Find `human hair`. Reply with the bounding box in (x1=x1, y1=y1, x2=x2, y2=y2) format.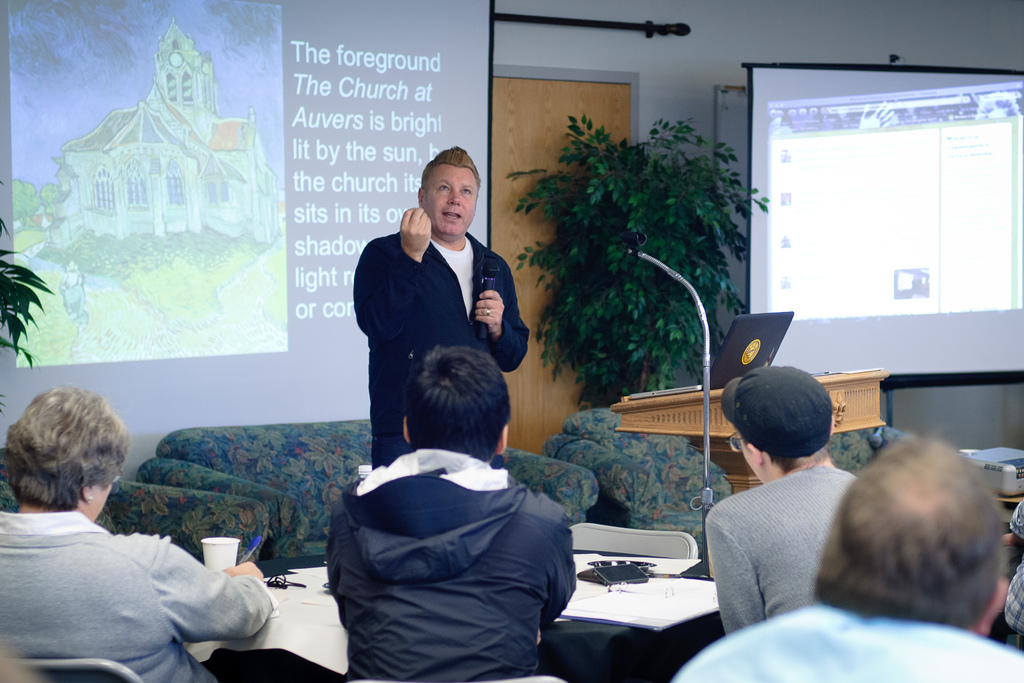
(x1=825, y1=442, x2=1012, y2=654).
